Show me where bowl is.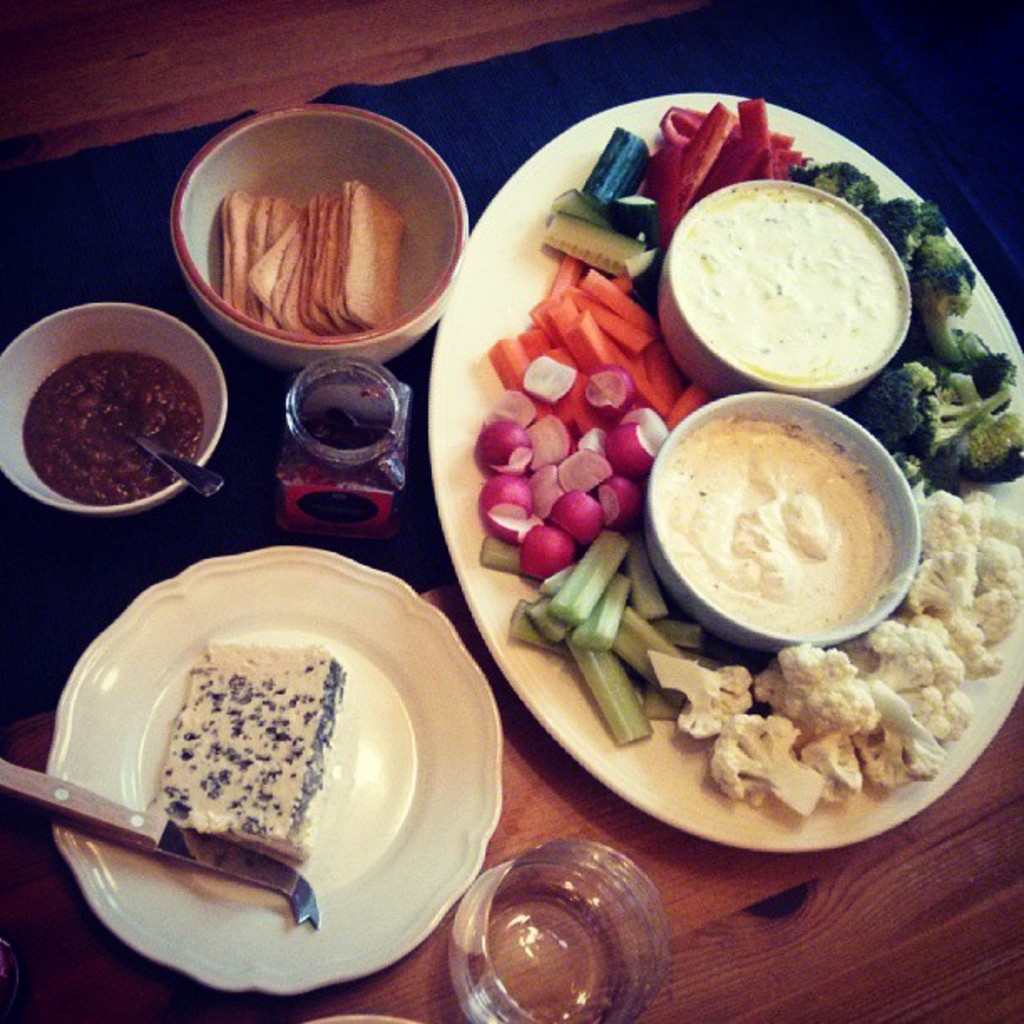
bowl is at [left=167, top=105, right=484, bottom=397].
